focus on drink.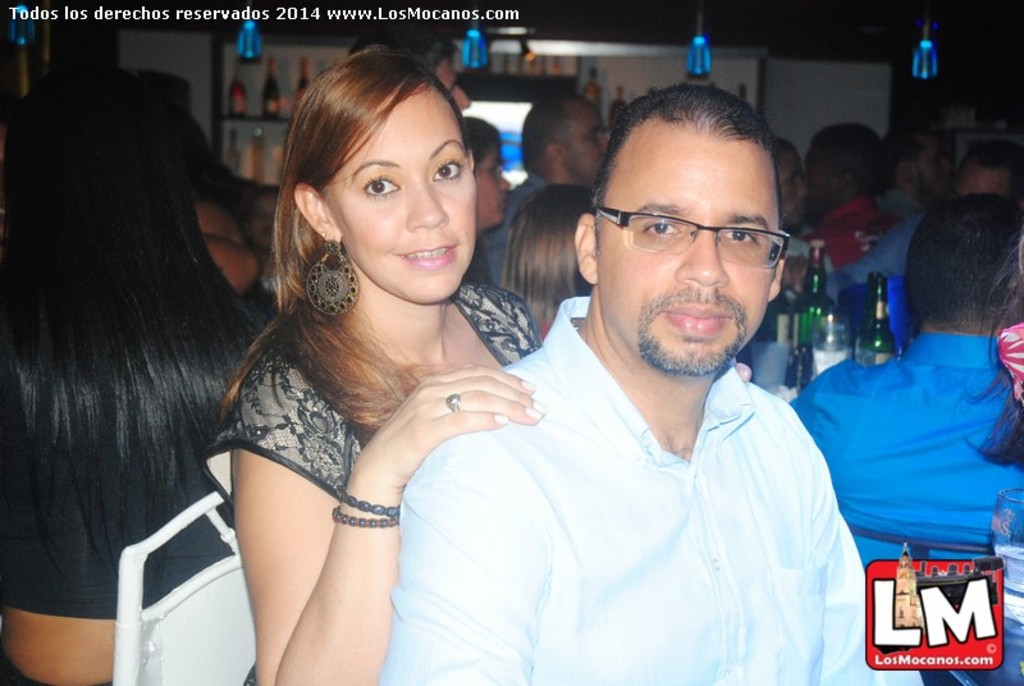
Focused at pyautogui.locateOnScreen(797, 244, 835, 337).
